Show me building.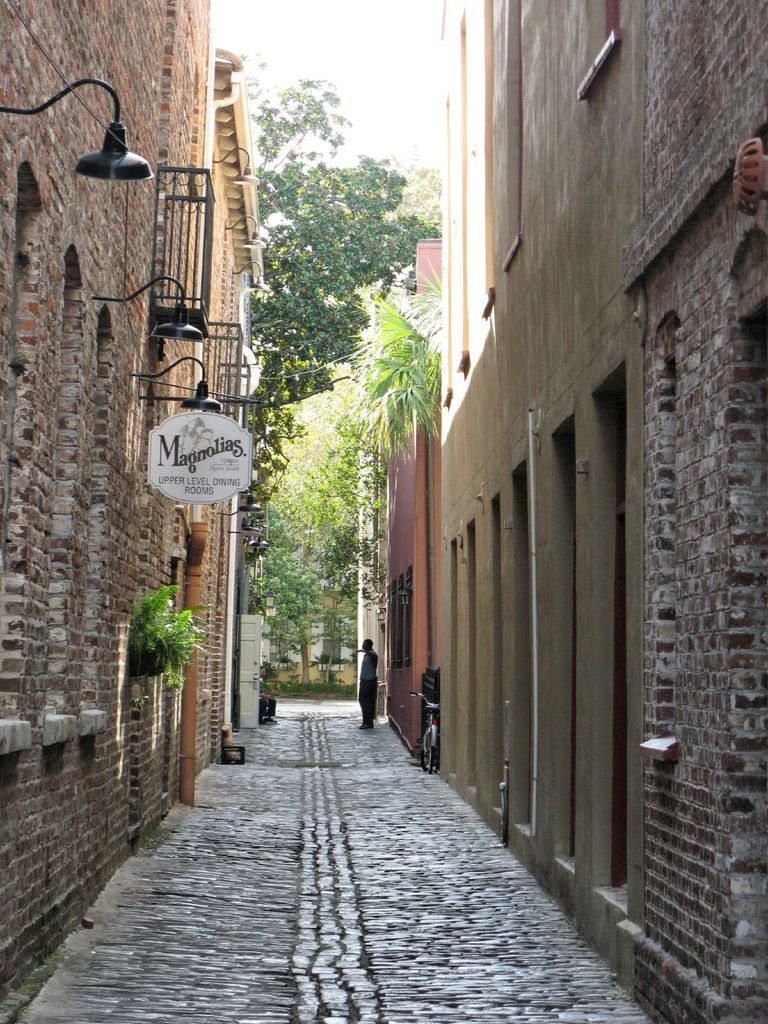
building is here: pyautogui.locateOnScreen(632, 0, 767, 1023).
